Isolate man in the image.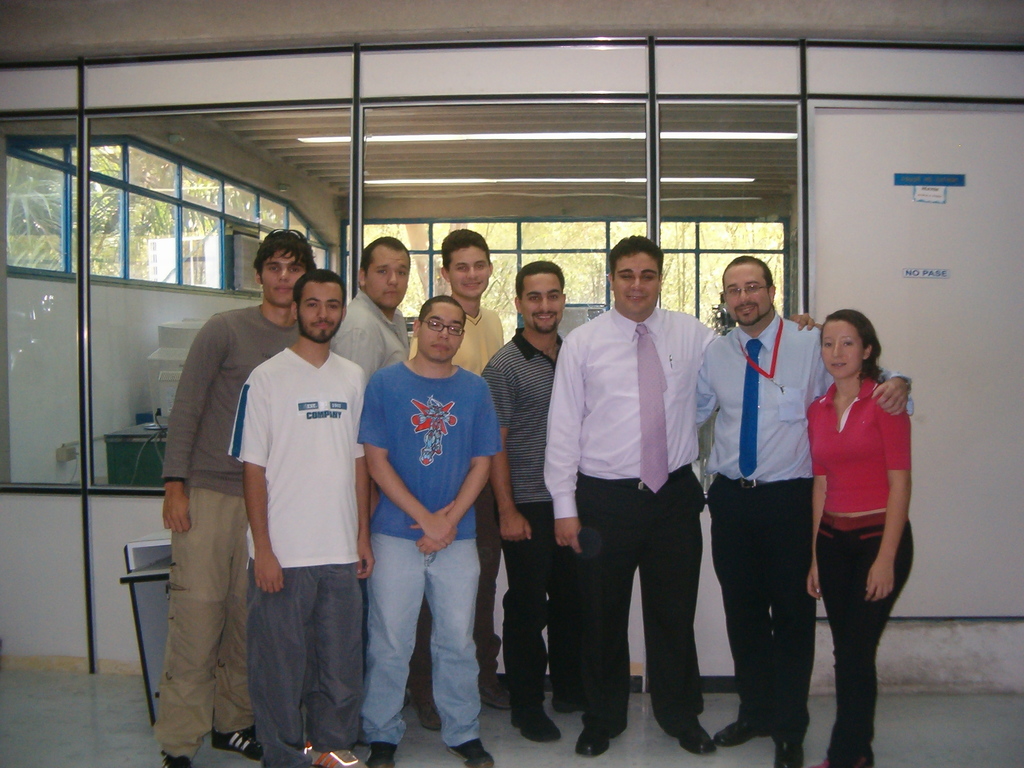
Isolated region: {"x1": 541, "y1": 236, "x2": 722, "y2": 756}.
